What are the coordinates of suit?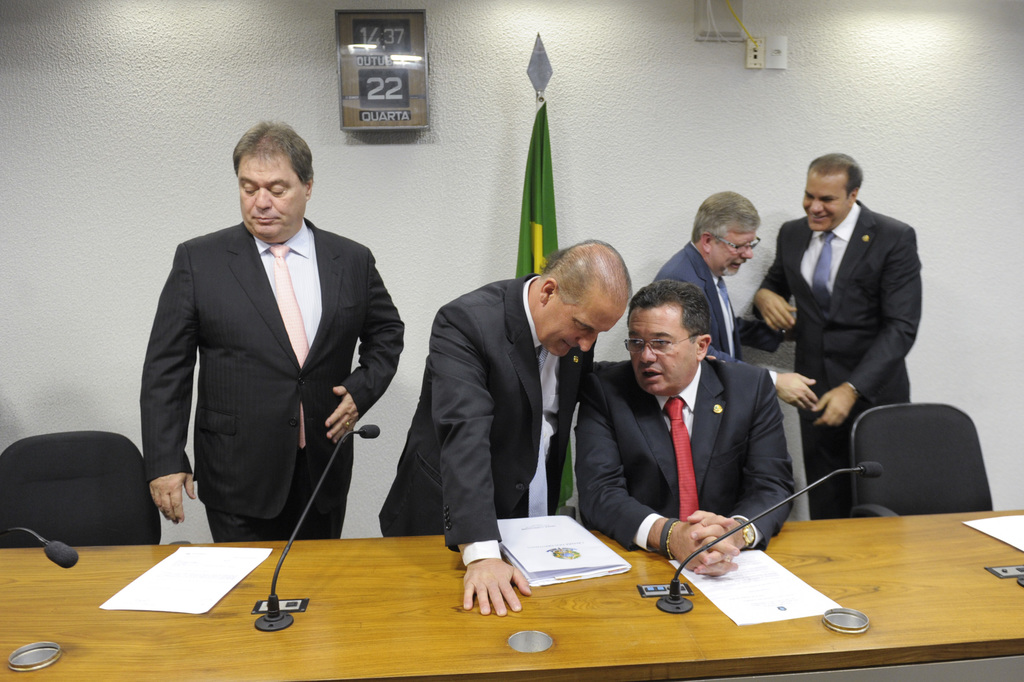
bbox=[646, 240, 788, 392].
